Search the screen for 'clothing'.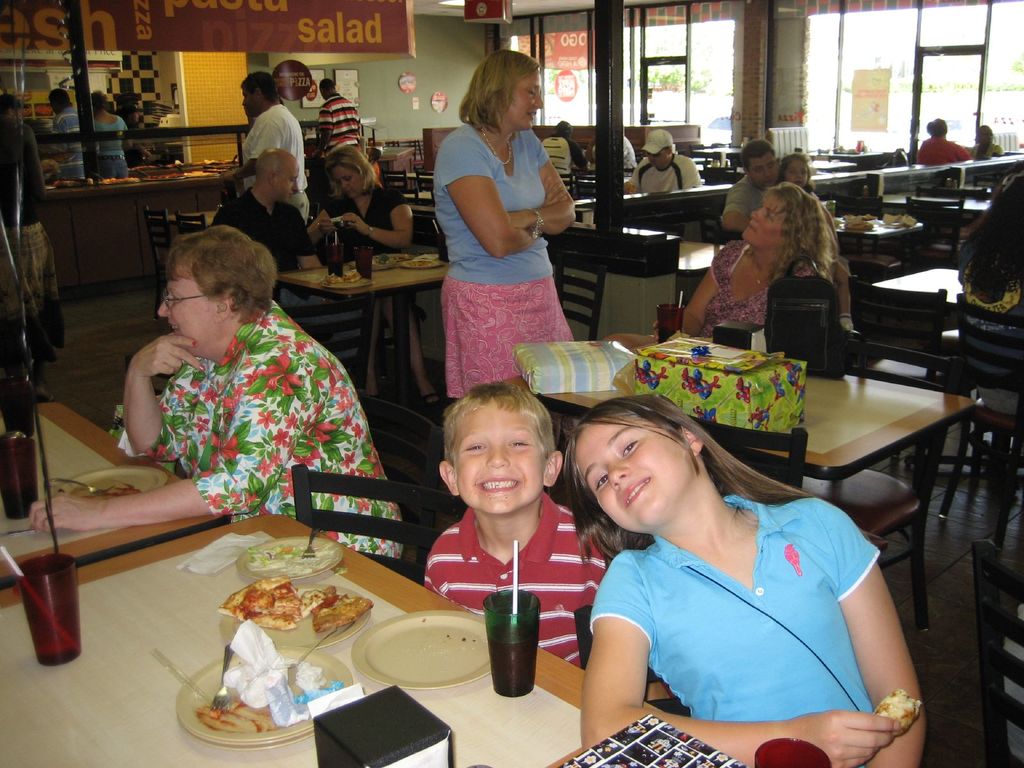
Found at 216:187:310:285.
